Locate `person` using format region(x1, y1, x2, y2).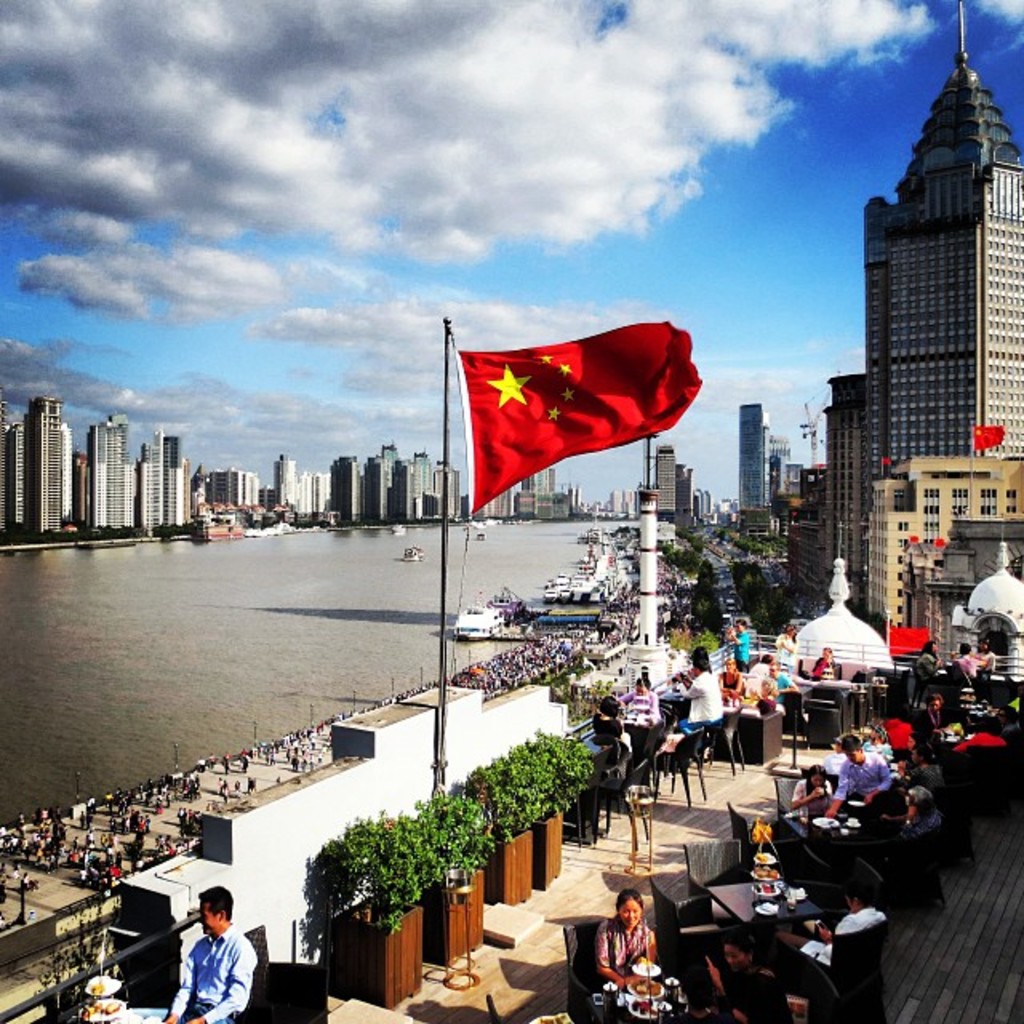
region(670, 662, 718, 730).
